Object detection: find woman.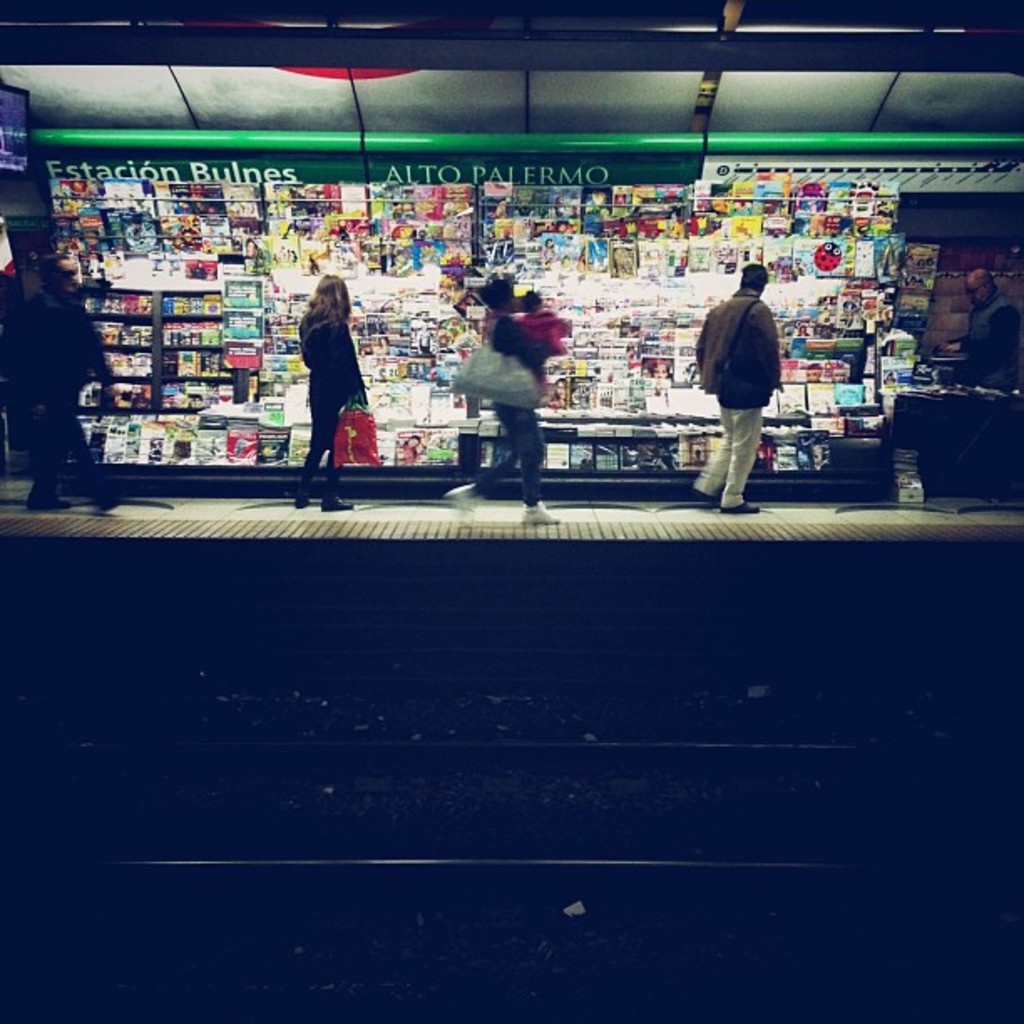
BBox(289, 274, 371, 510).
